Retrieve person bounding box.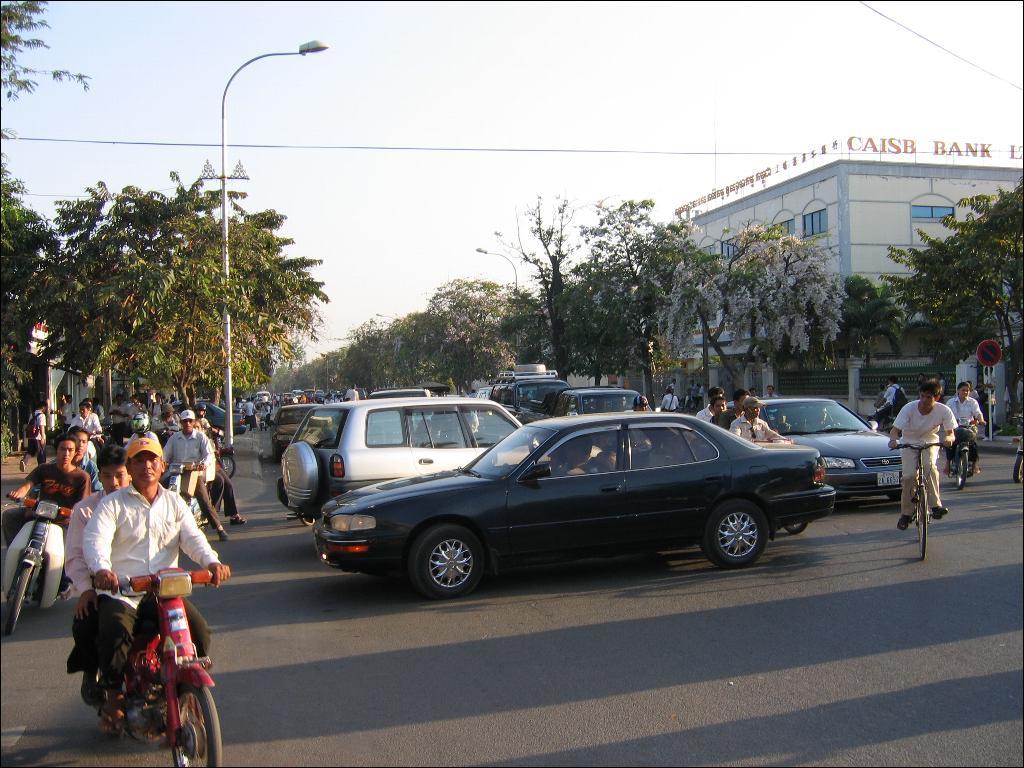
Bounding box: {"left": 7, "top": 427, "right": 103, "bottom": 541}.
